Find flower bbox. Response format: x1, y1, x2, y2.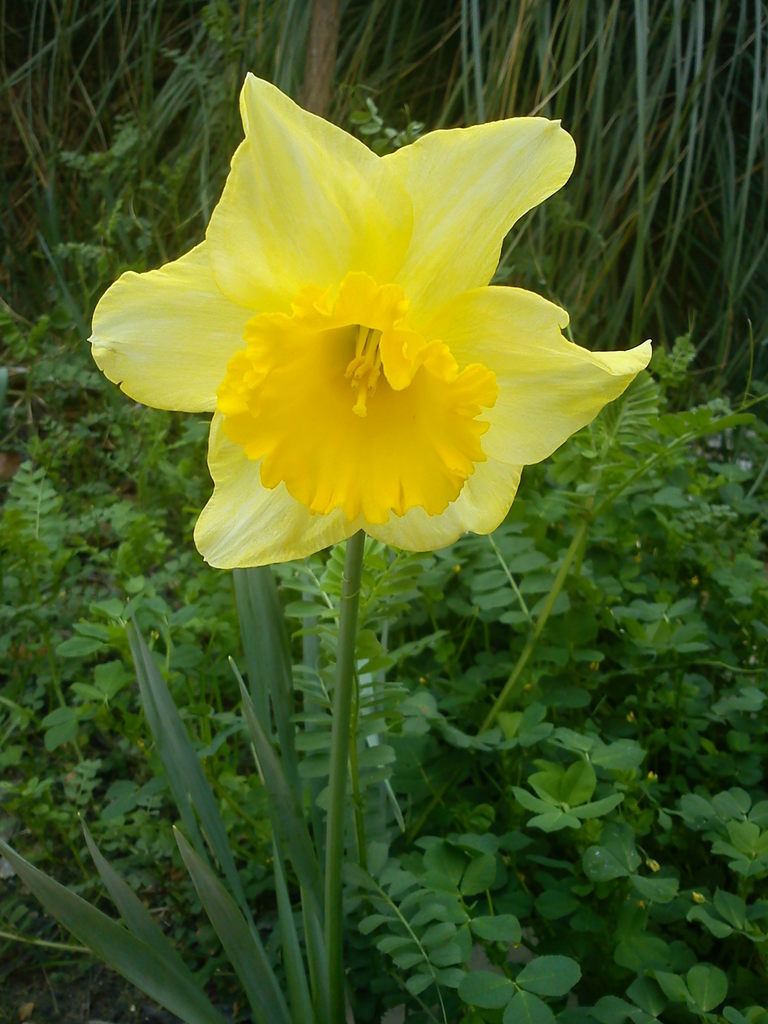
90, 88, 622, 578.
